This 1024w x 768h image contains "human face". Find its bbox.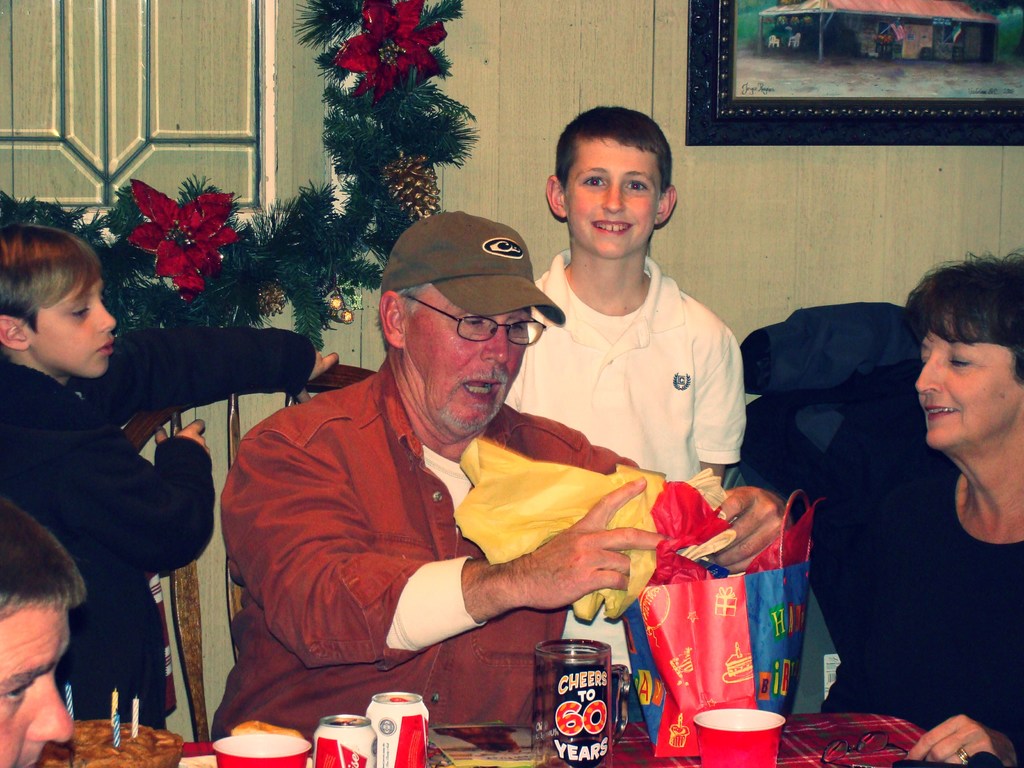
{"left": 33, "top": 281, "right": 114, "bottom": 378}.
